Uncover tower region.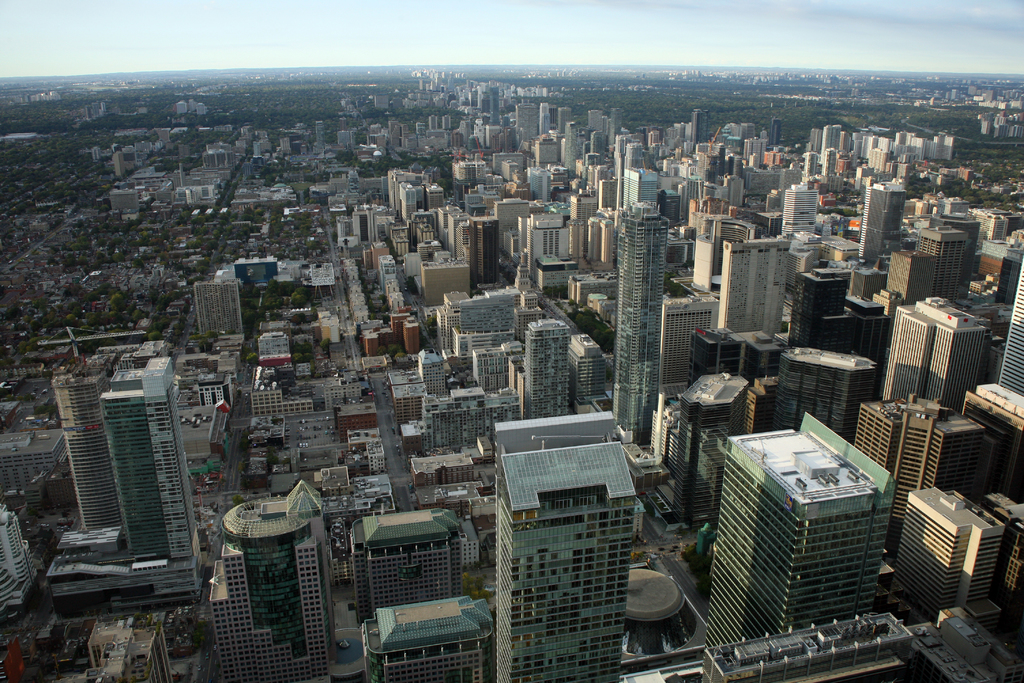
Uncovered: <bbox>690, 101, 710, 150</bbox>.
